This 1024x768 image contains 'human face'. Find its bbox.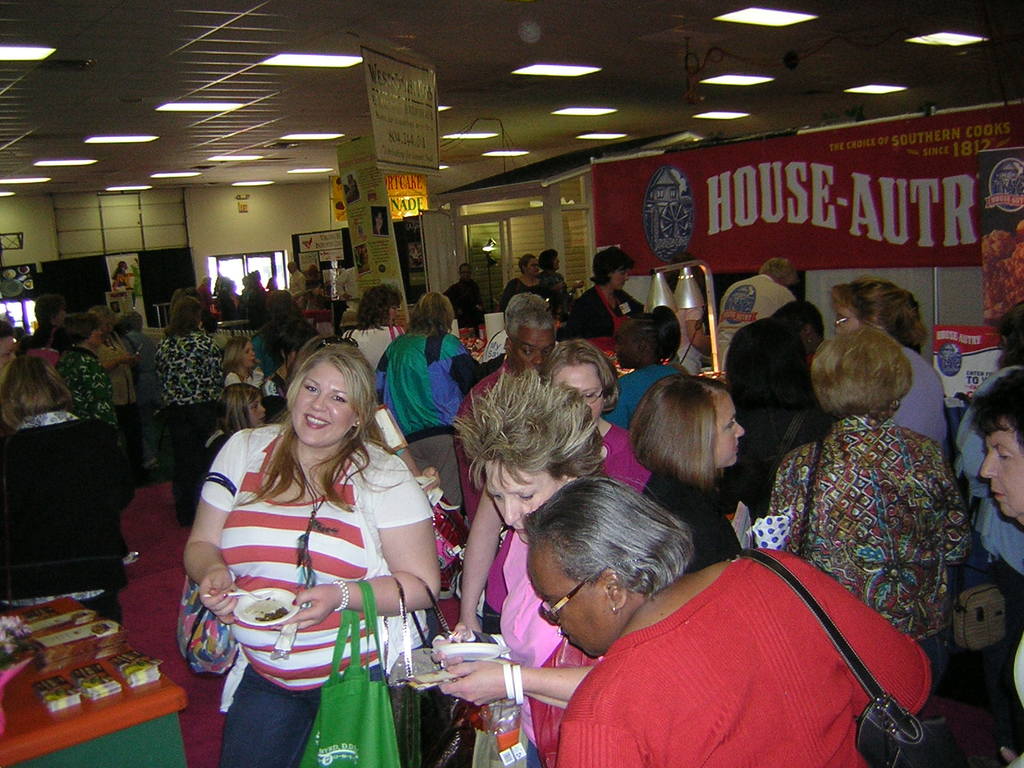
pyautogui.locateOnScreen(615, 270, 630, 289).
